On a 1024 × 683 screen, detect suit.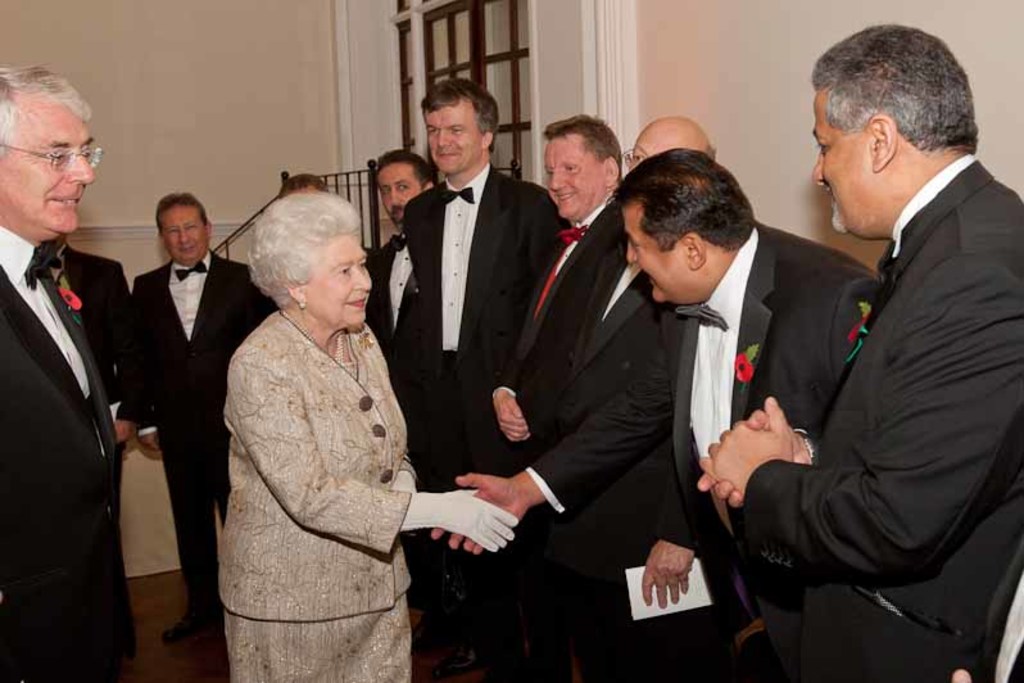
box=[737, 153, 1023, 682].
